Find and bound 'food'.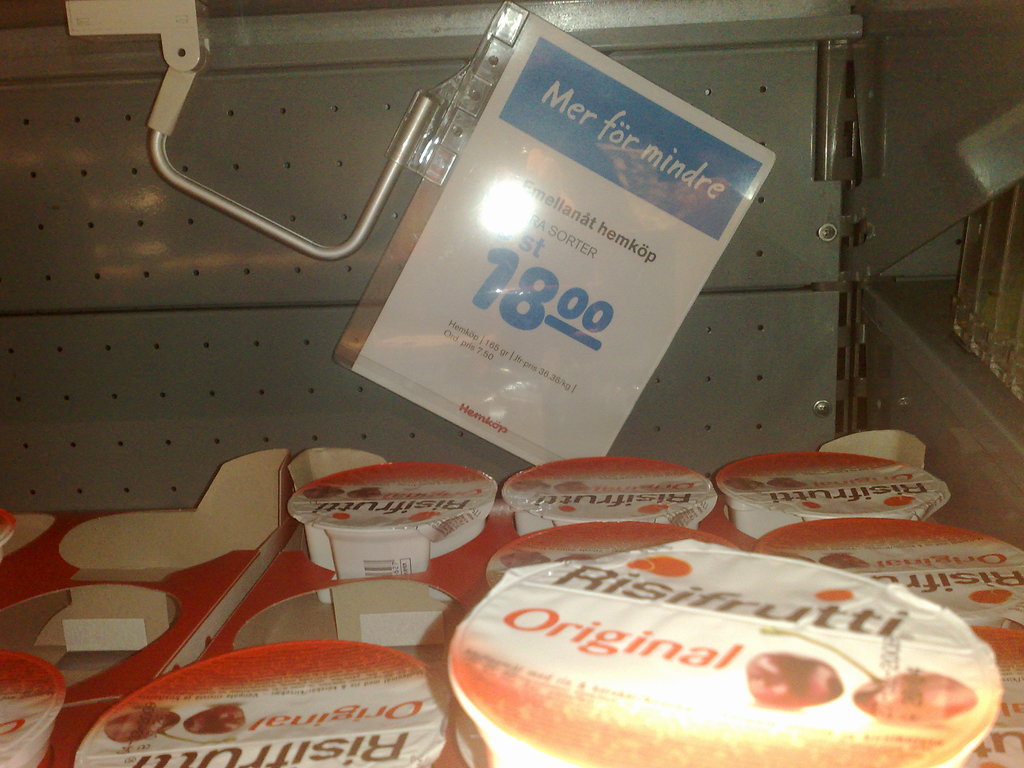
Bound: <bbox>749, 651, 844, 706</bbox>.
